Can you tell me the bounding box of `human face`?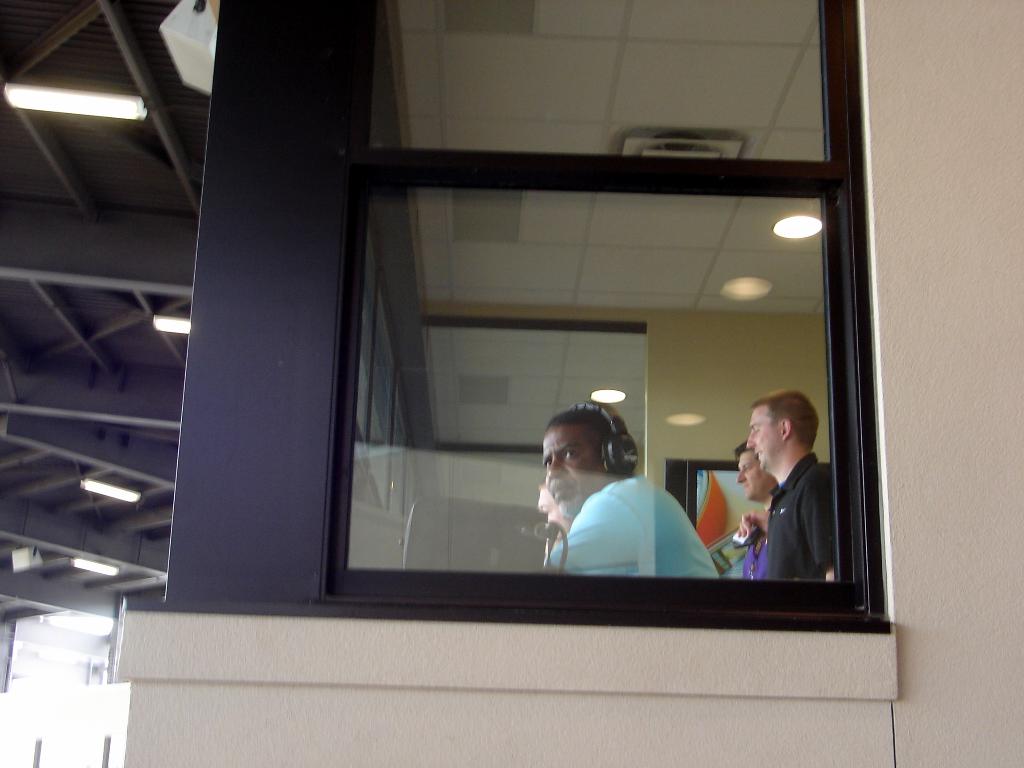
(730,438,761,503).
